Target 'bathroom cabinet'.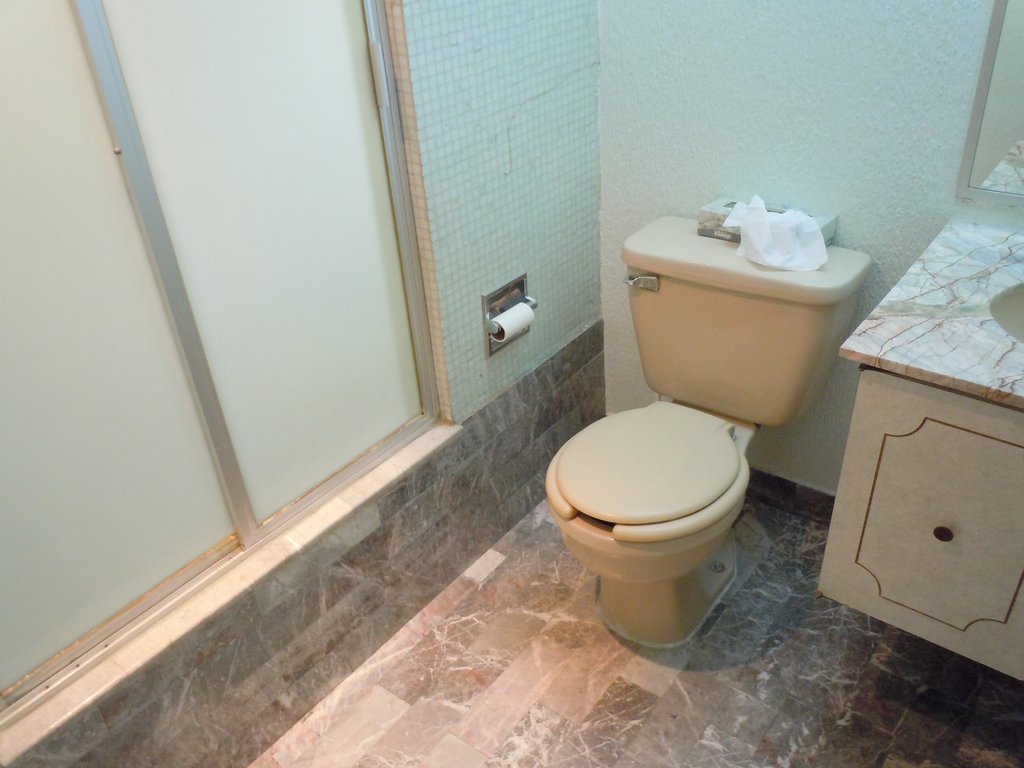
Target region: x1=830 y1=212 x2=1023 y2=685.
